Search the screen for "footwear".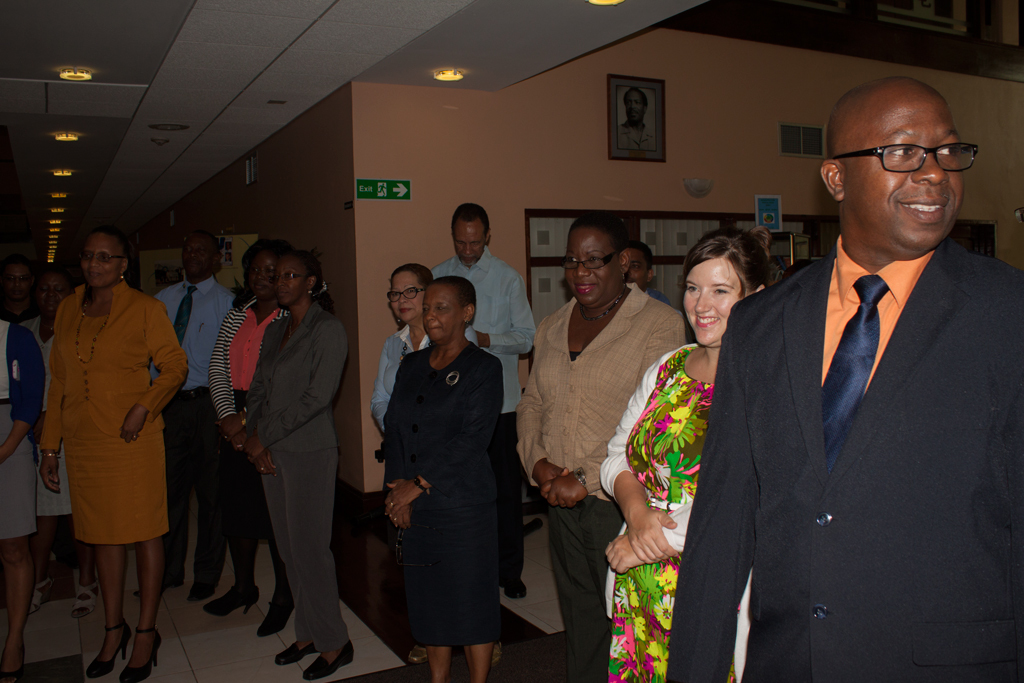
Found at left=195, top=578, right=257, bottom=618.
